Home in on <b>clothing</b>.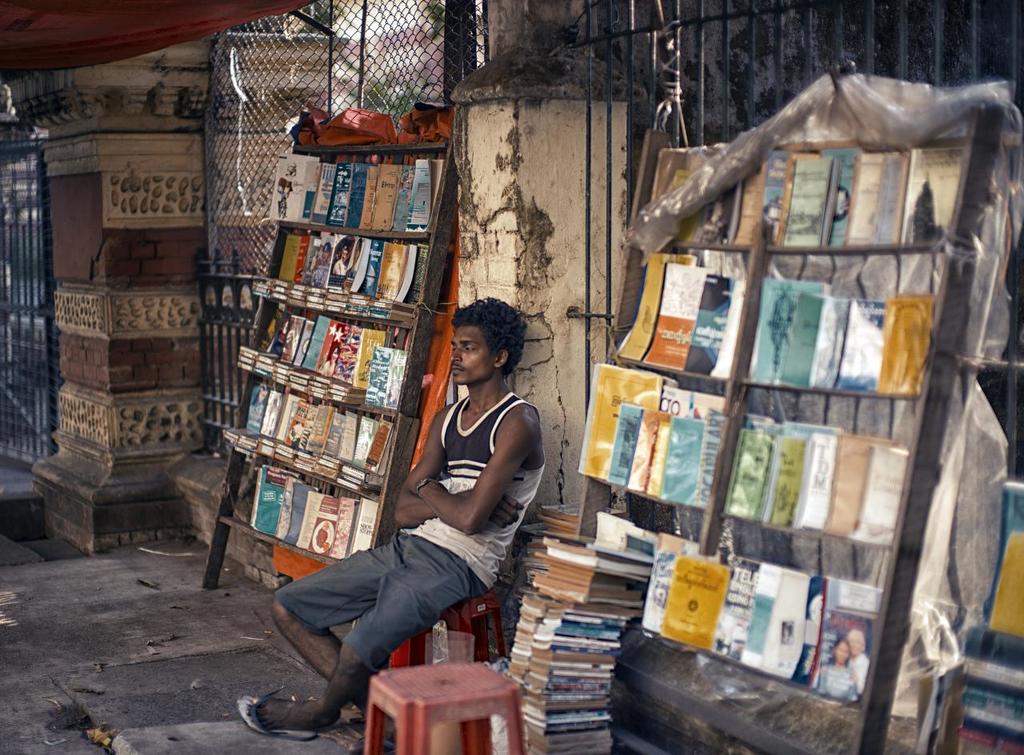
Homed in at [855, 656, 874, 678].
